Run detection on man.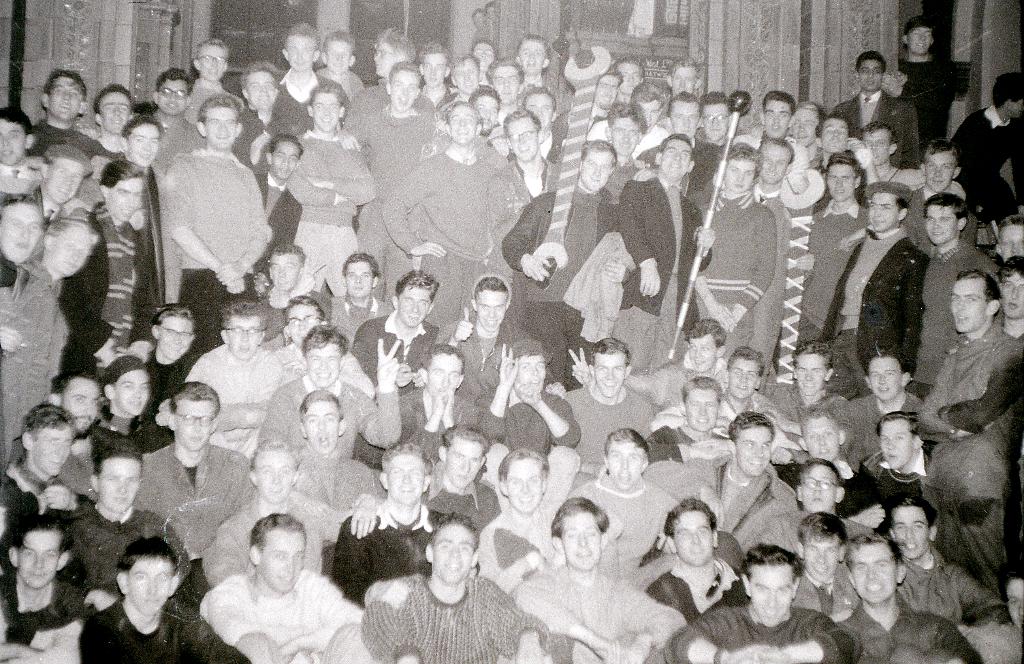
Result: region(138, 71, 219, 165).
